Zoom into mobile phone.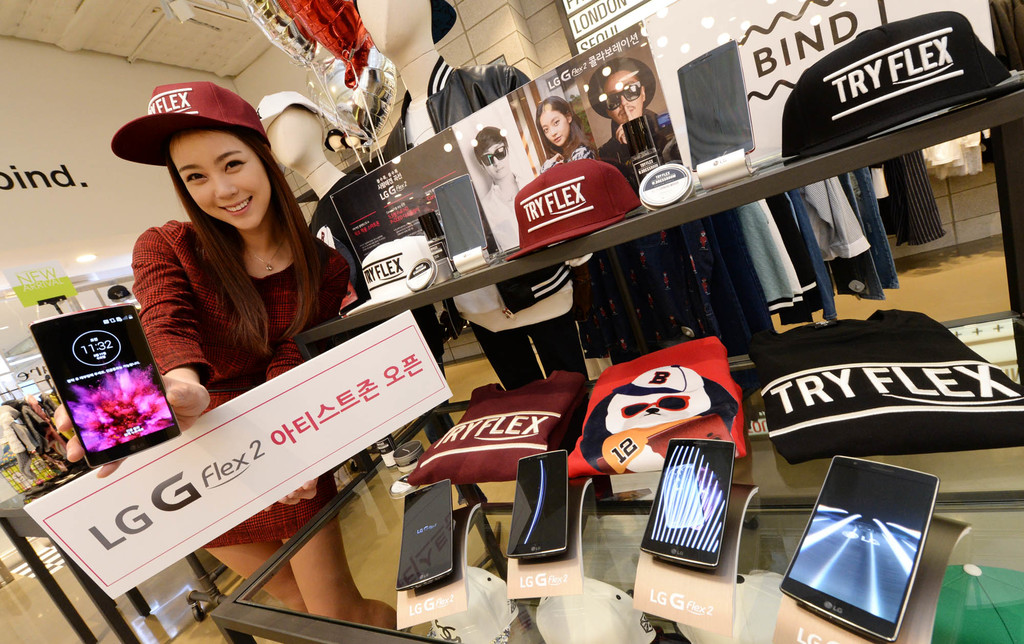
Zoom target: locate(638, 437, 739, 570).
